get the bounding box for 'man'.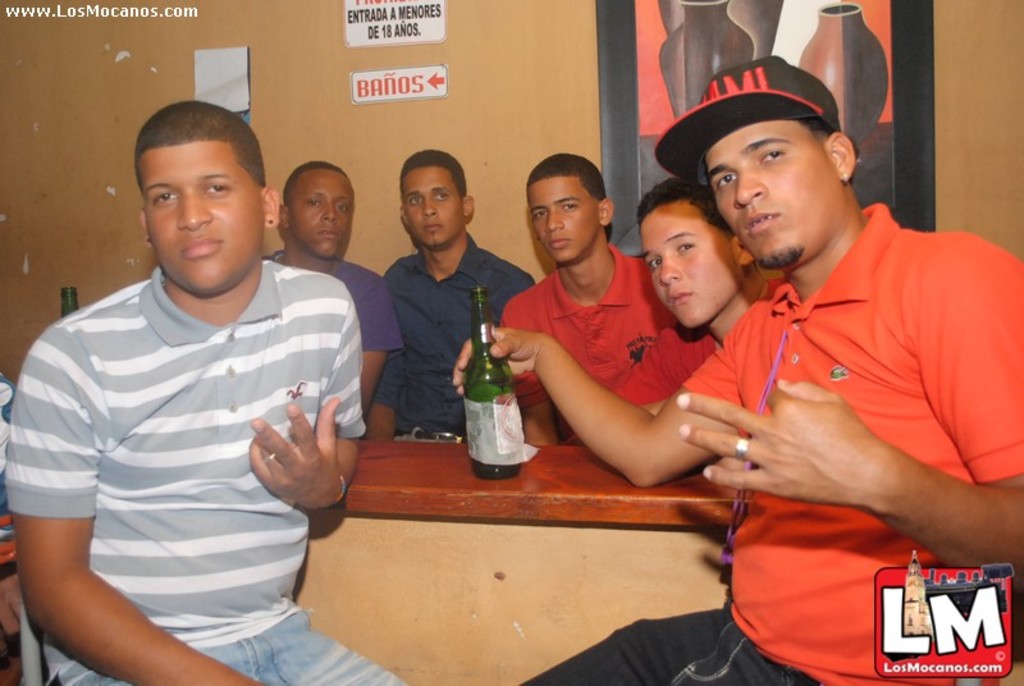
<region>454, 51, 1023, 685</region>.
